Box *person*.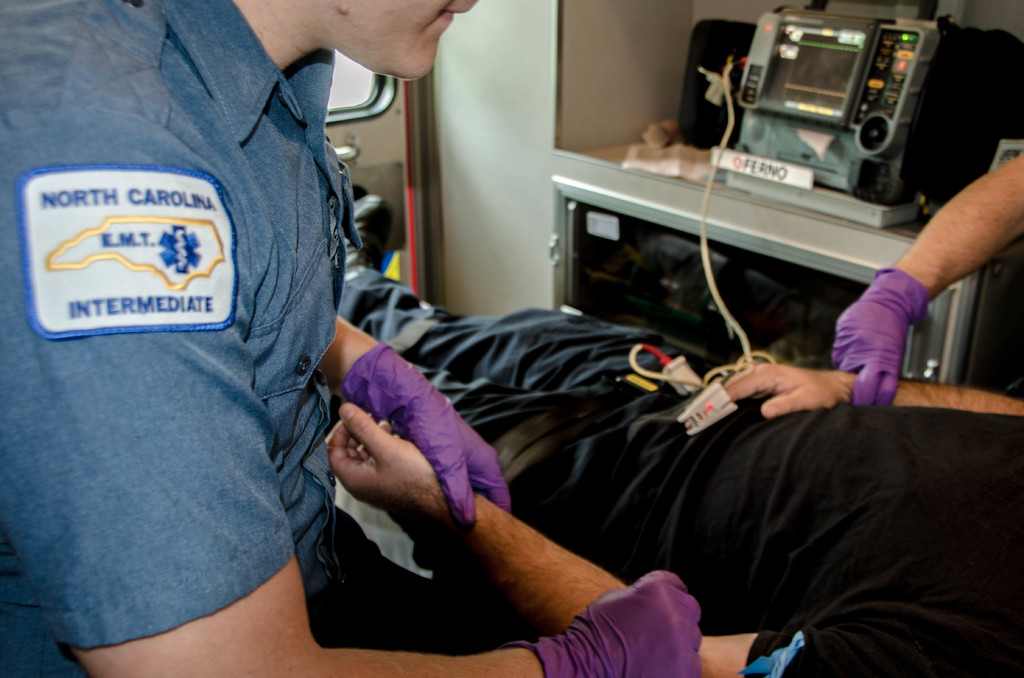
(x1=29, y1=0, x2=608, y2=677).
